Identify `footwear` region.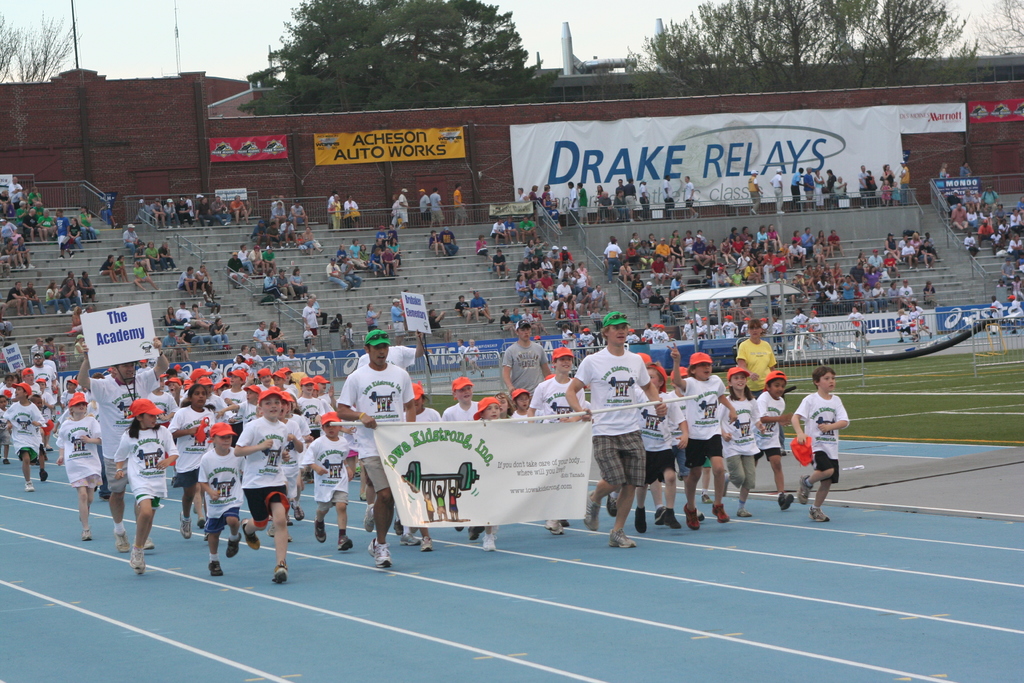
Region: bbox=[683, 500, 696, 529].
